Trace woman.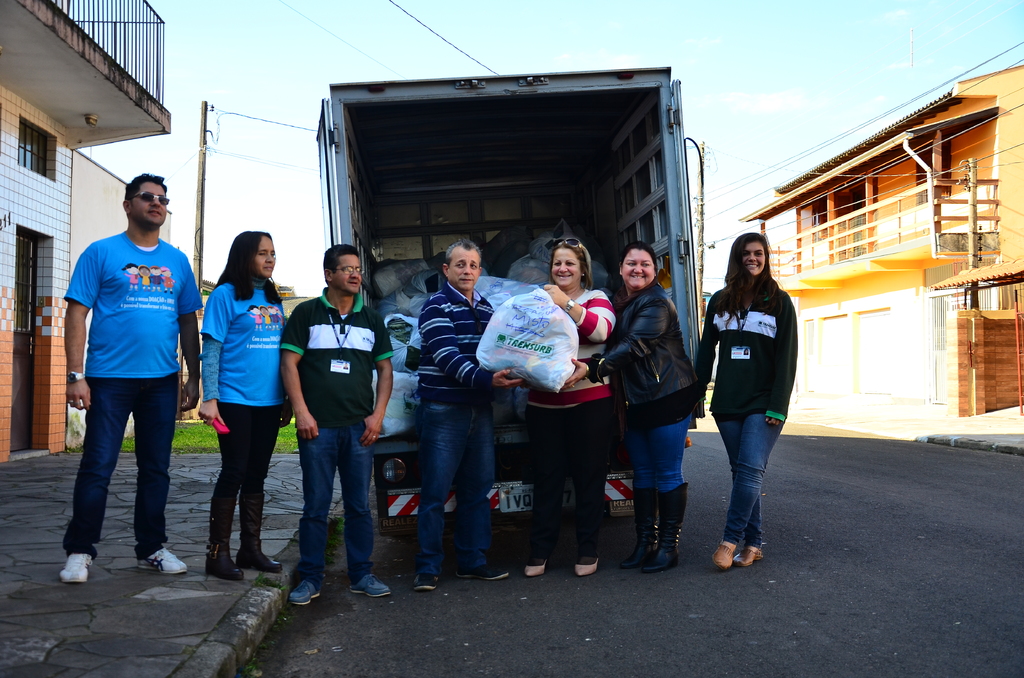
Traced to 560,239,691,576.
